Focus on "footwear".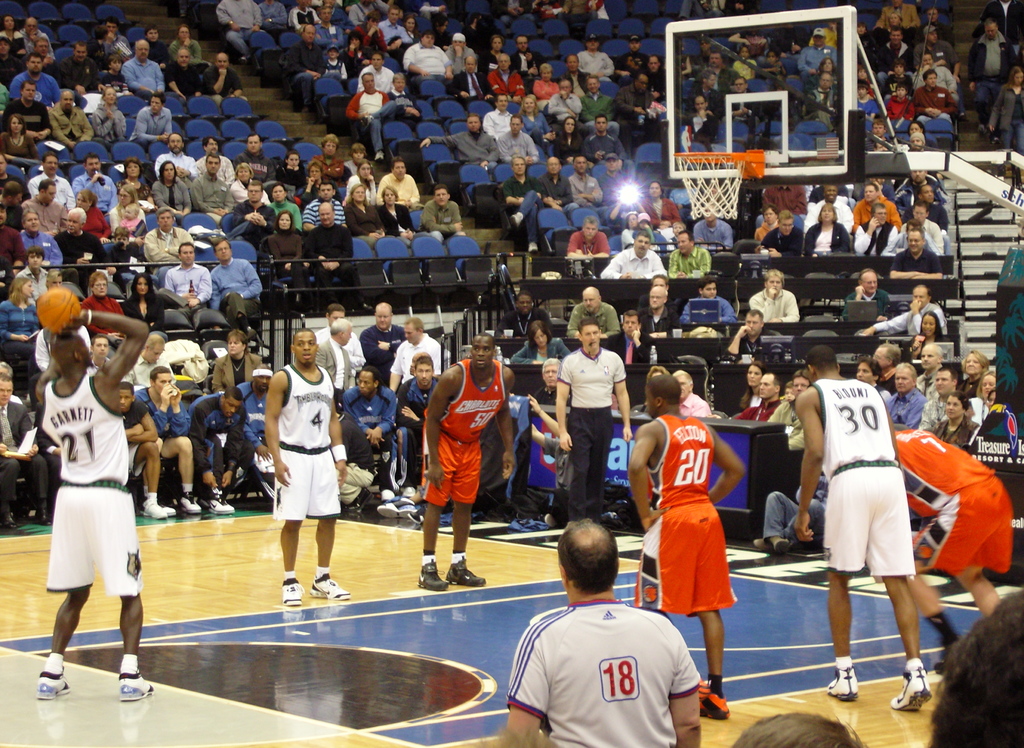
Focused at [left=42, top=667, right=72, bottom=702].
